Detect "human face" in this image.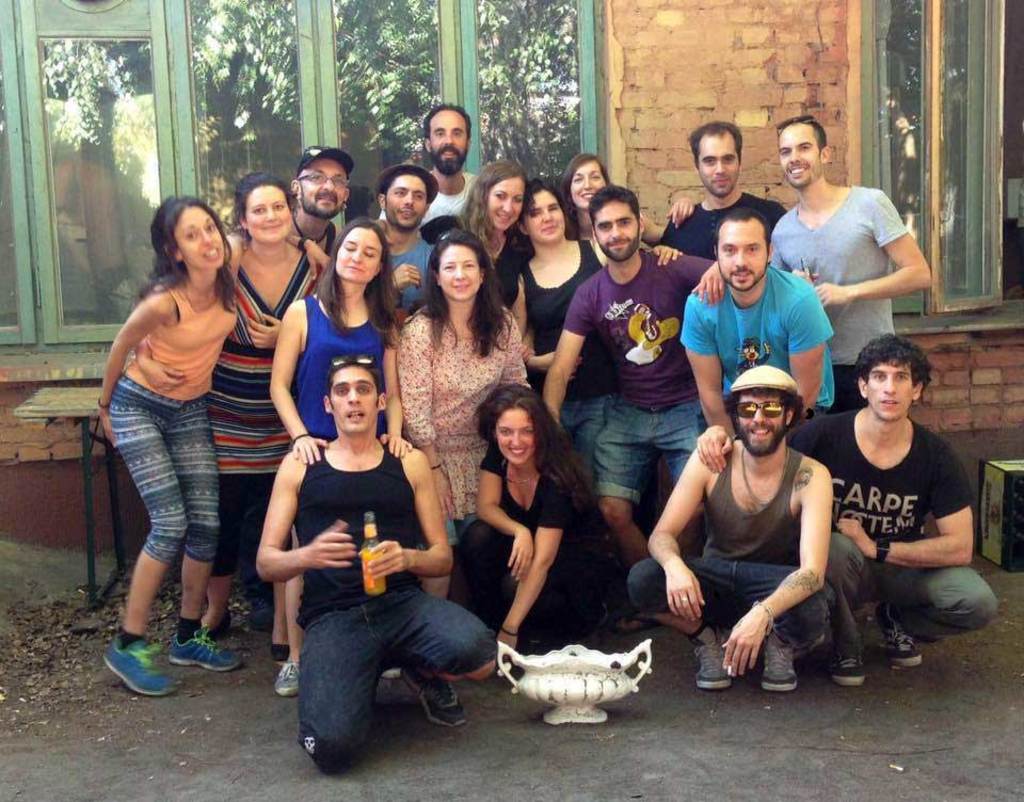
Detection: bbox=[597, 204, 637, 259].
